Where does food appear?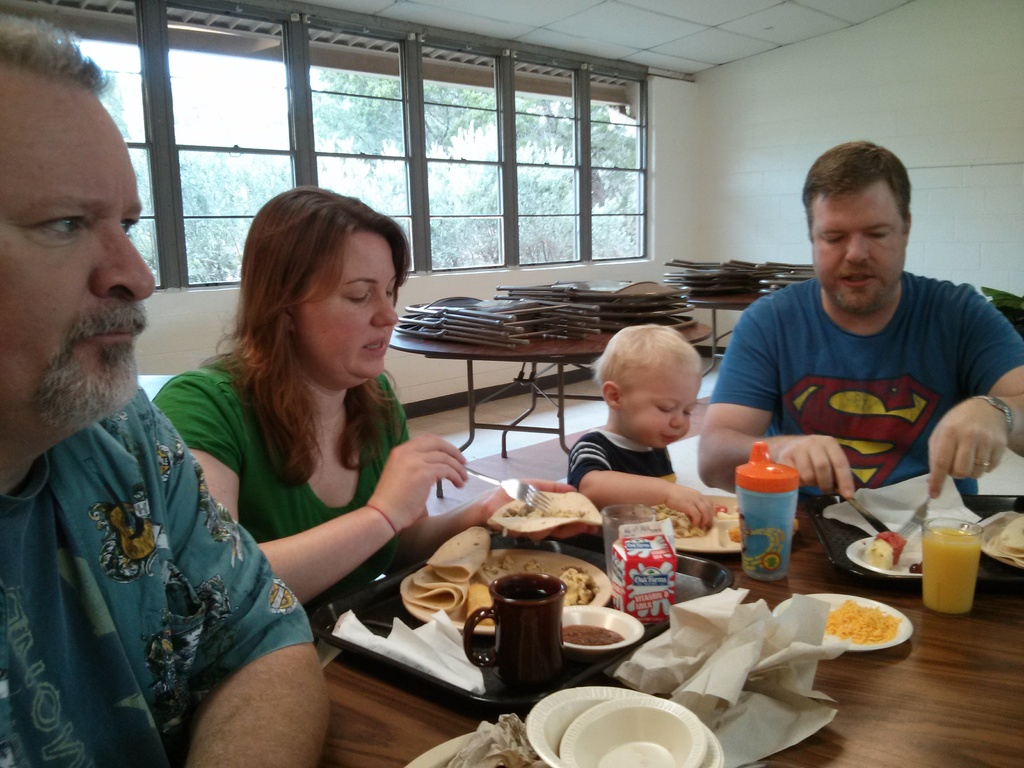
Appears at 563, 620, 620, 644.
